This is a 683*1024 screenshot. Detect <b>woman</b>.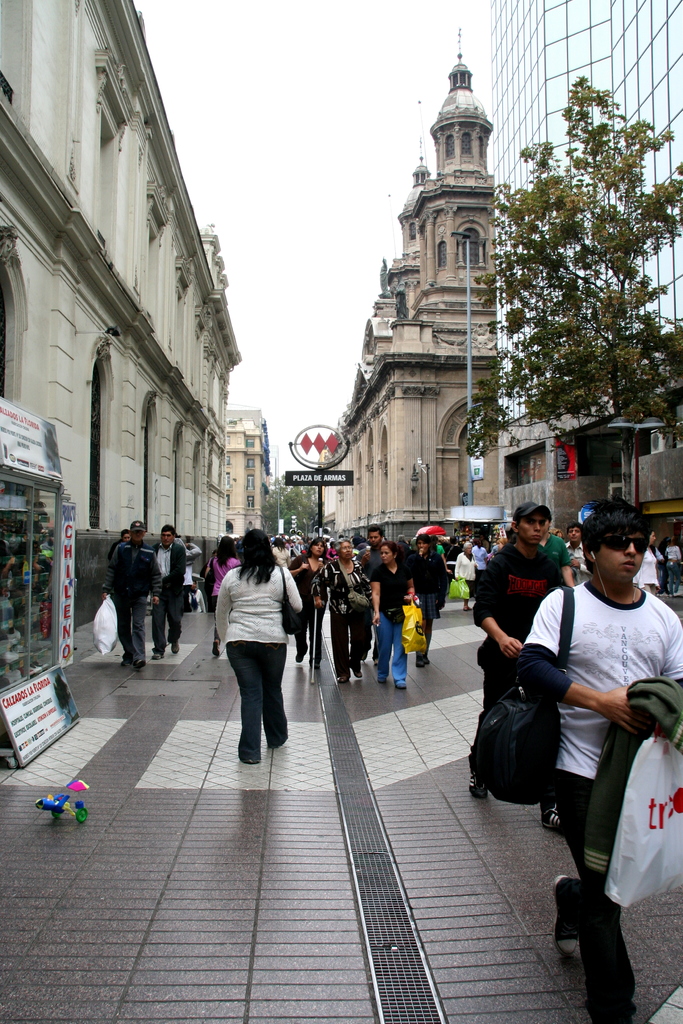
rect(288, 540, 325, 669).
